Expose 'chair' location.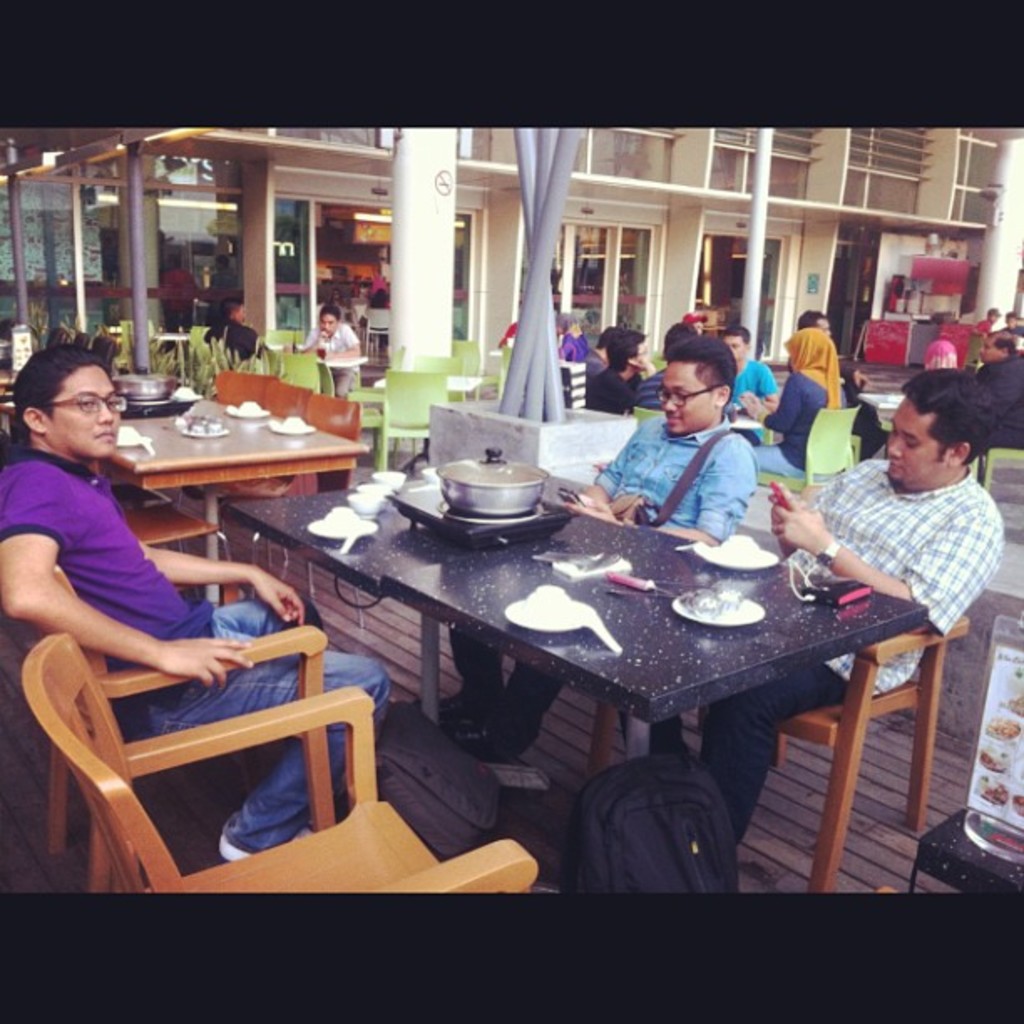
Exposed at x1=318, y1=360, x2=390, y2=460.
